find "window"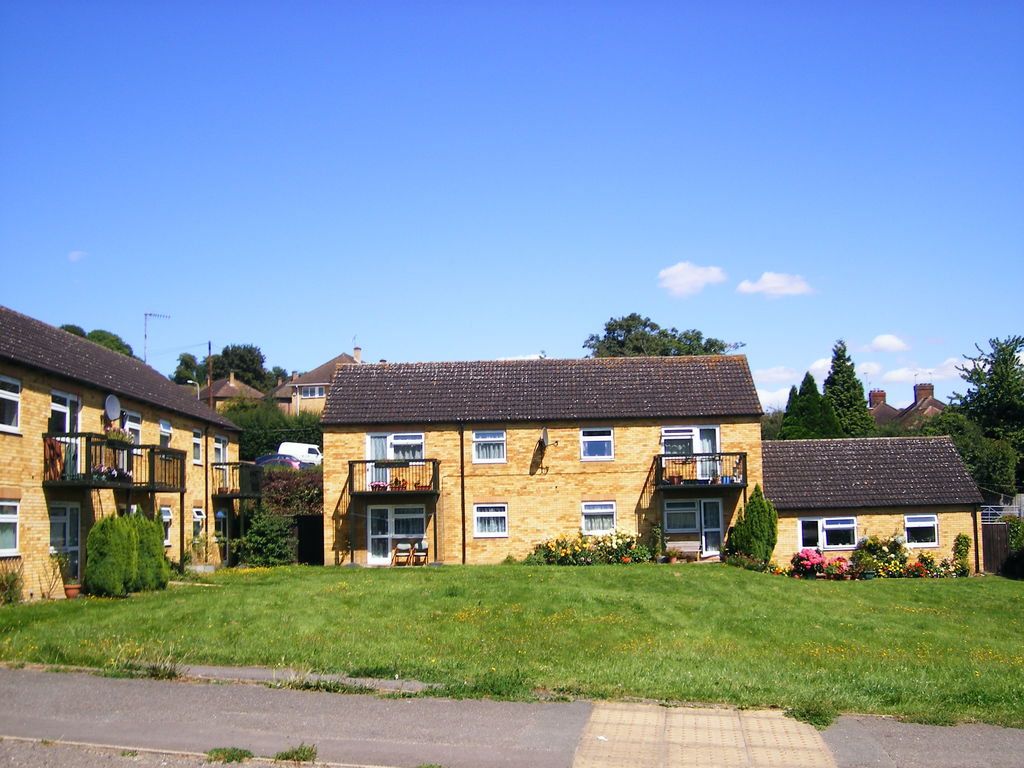
{"x1": 468, "y1": 431, "x2": 509, "y2": 463}
